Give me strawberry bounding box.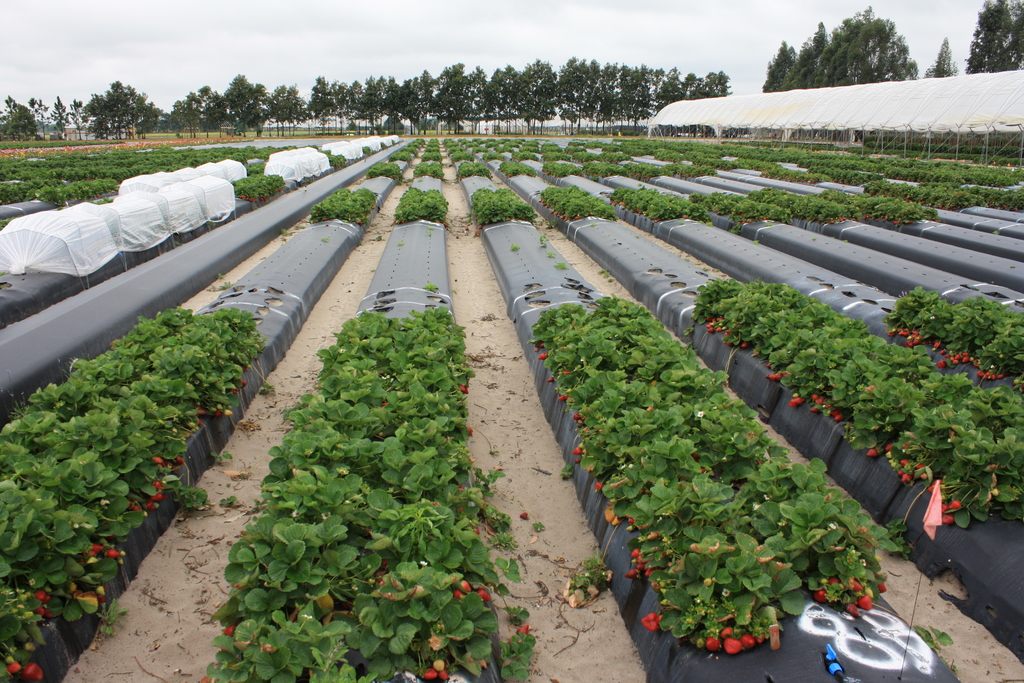
(642,611,662,632).
